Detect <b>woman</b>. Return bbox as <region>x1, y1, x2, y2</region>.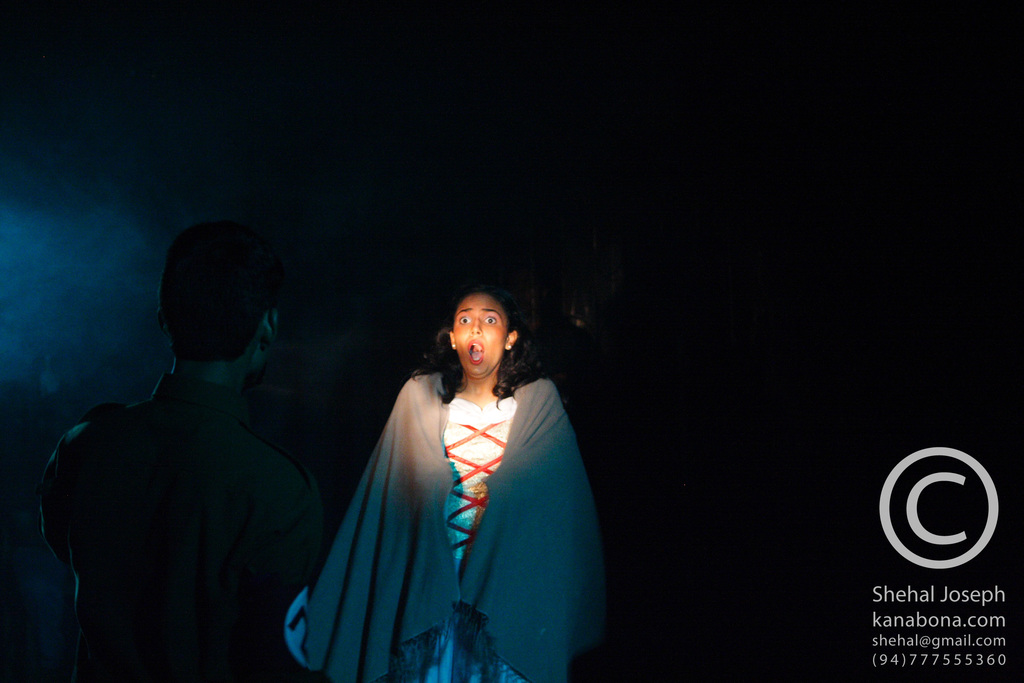
<region>301, 286, 594, 666</region>.
